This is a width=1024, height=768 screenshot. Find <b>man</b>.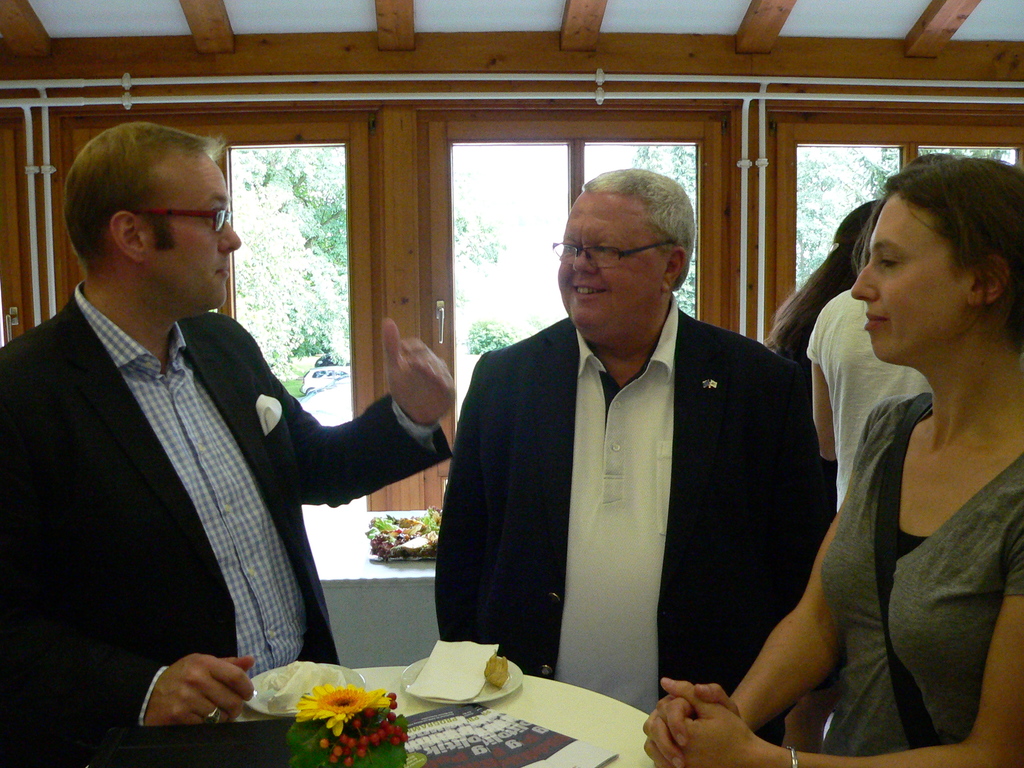
Bounding box: select_region(435, 163, 821, 748).
